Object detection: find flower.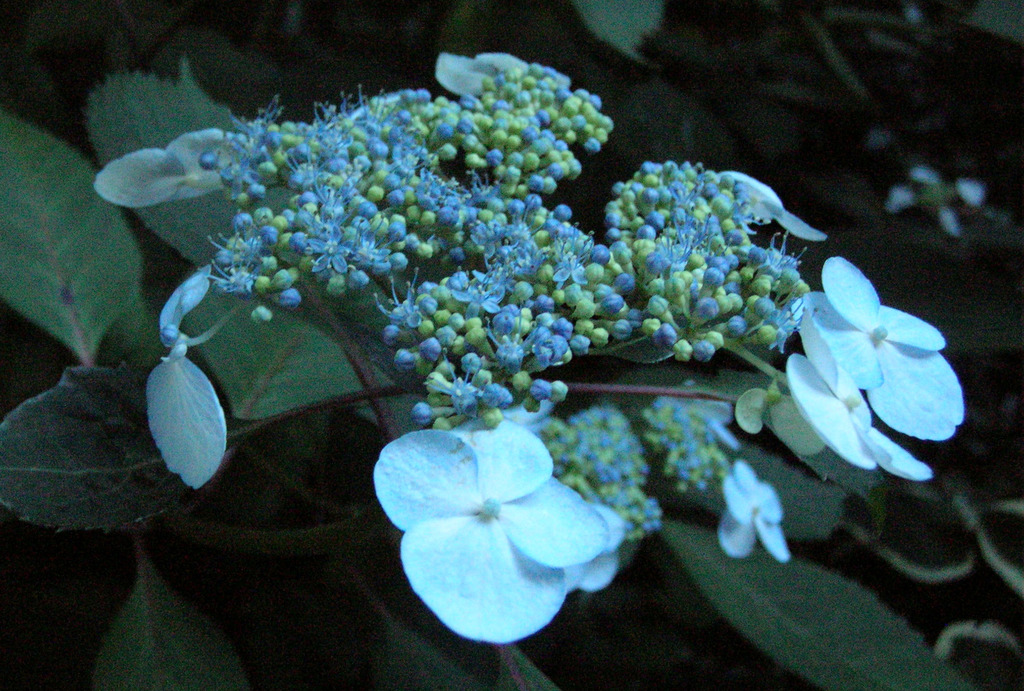
left=378, top=403, right=618, bottom=650.
